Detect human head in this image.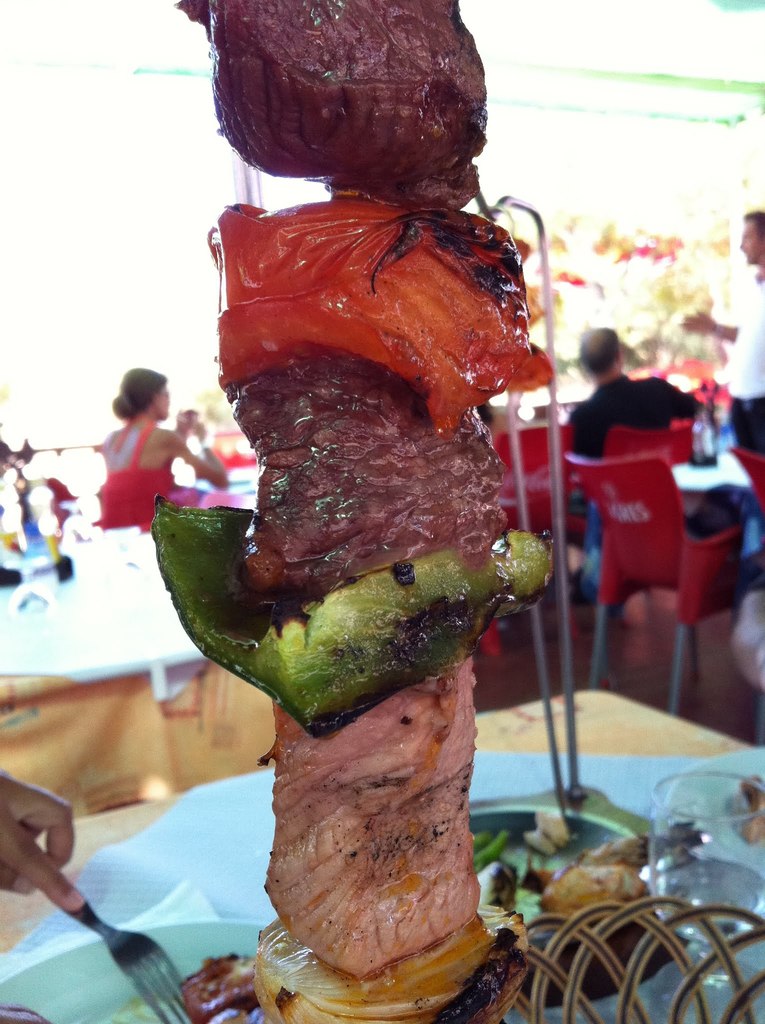
Detection: BBox(577, 328, 625, 375).
